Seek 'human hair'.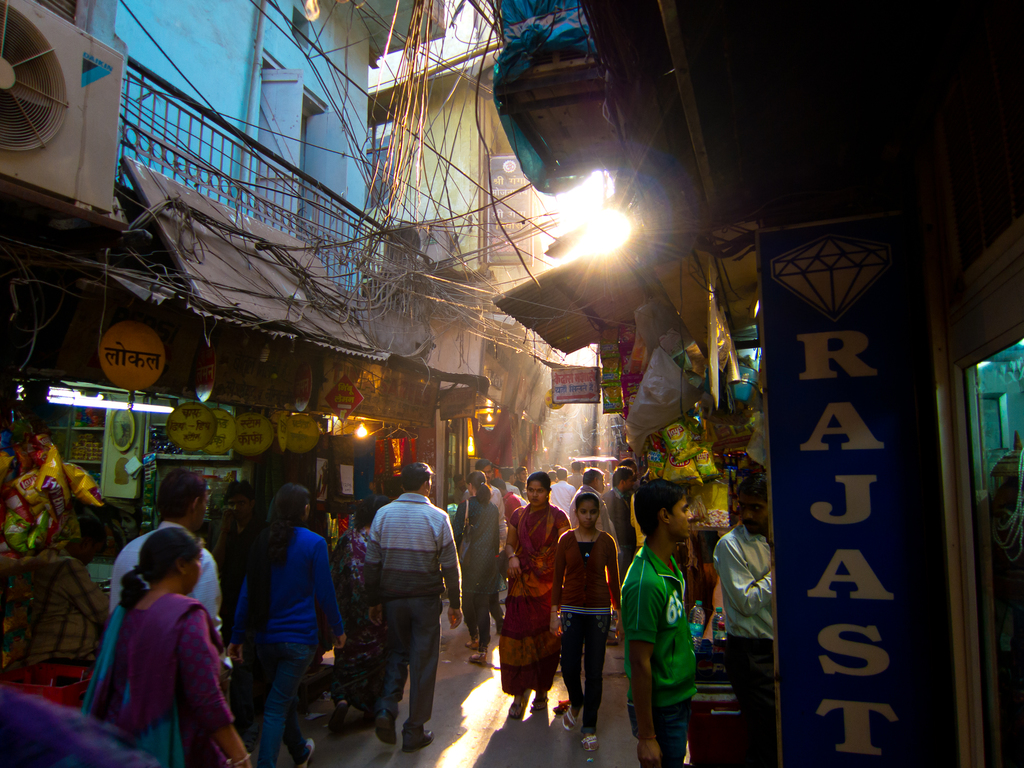
bbox=(398, 460, 436, 491).
